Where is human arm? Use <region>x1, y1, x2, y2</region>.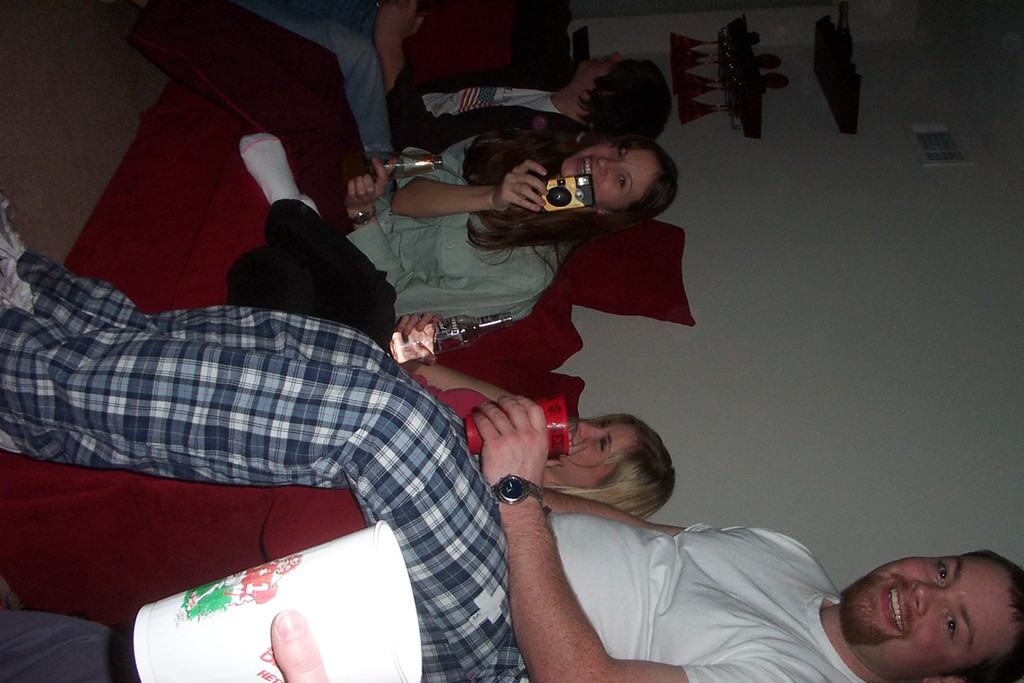
<region>375, 0, 551, 153</region>.
